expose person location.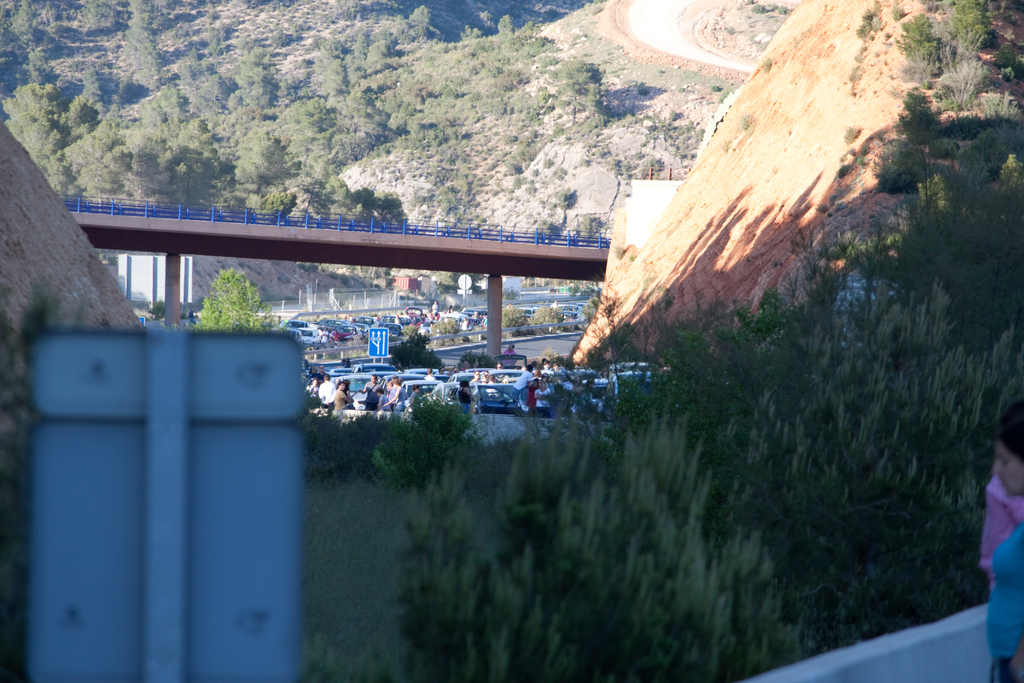
Exposed at bbox=[543, 297, 559, 311].
